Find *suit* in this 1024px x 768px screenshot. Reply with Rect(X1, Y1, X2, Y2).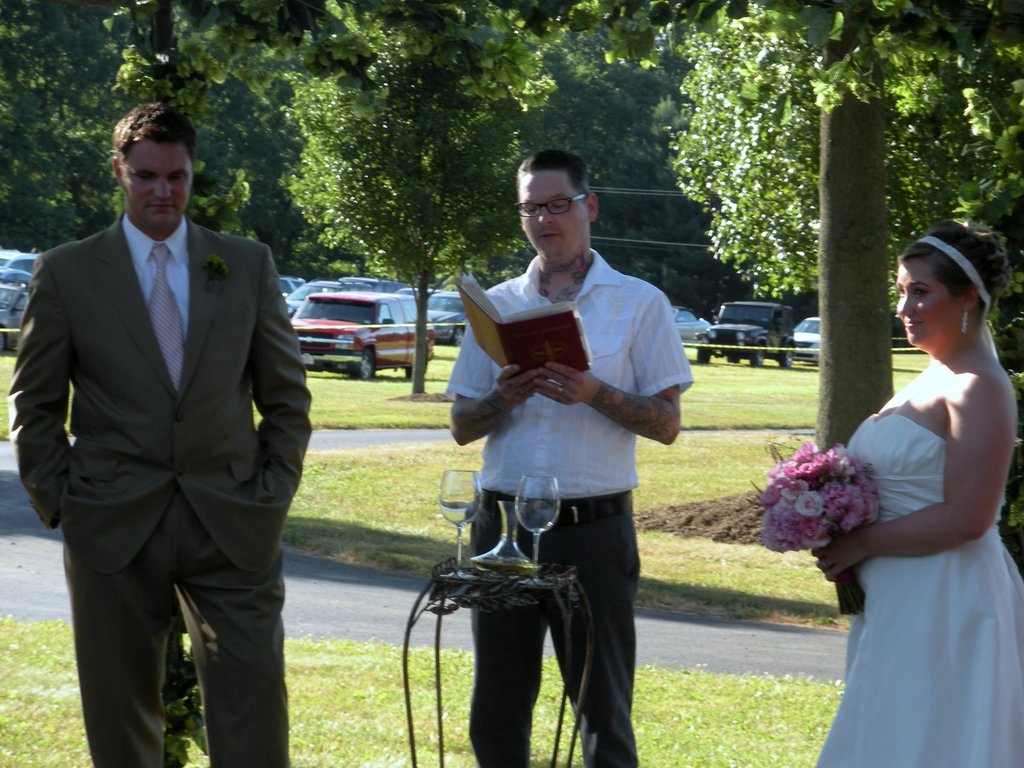
Rect(17, 91, 308, 754).
